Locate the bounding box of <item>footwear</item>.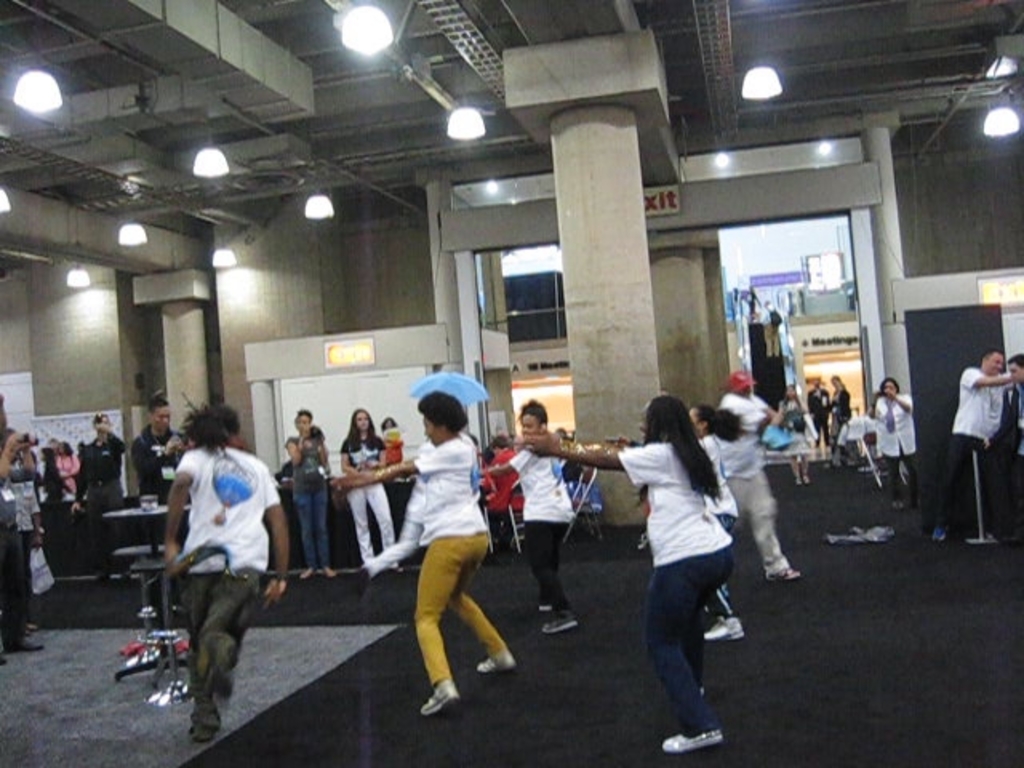
Bounding box: crop(928, 528, 960, 544).
